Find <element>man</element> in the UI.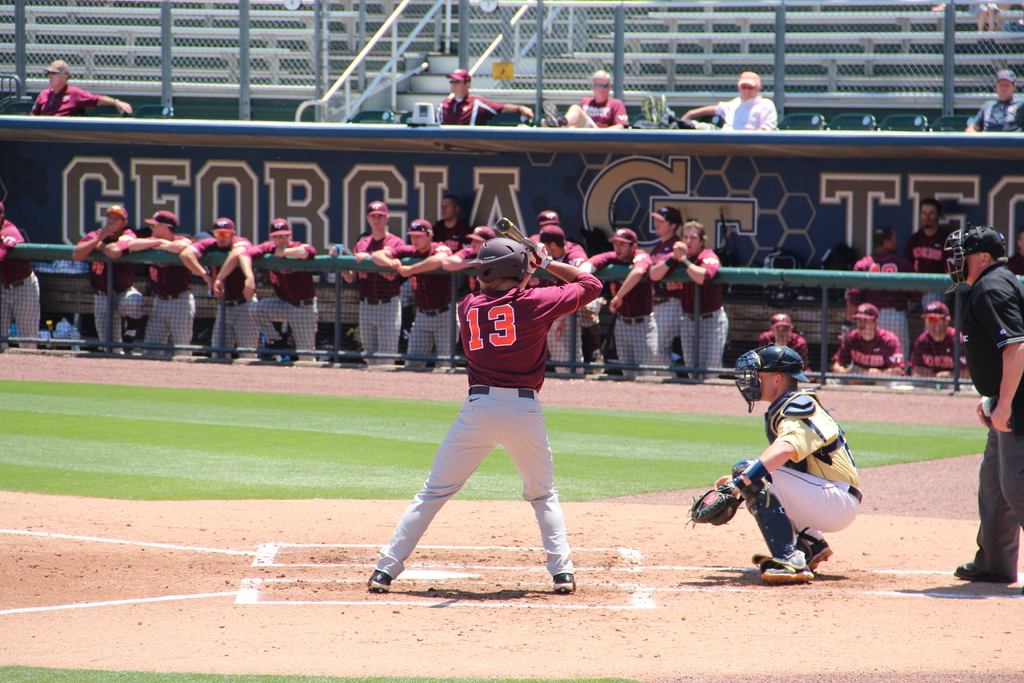
UI element at l=948, t=229, r=1023, b=598.
